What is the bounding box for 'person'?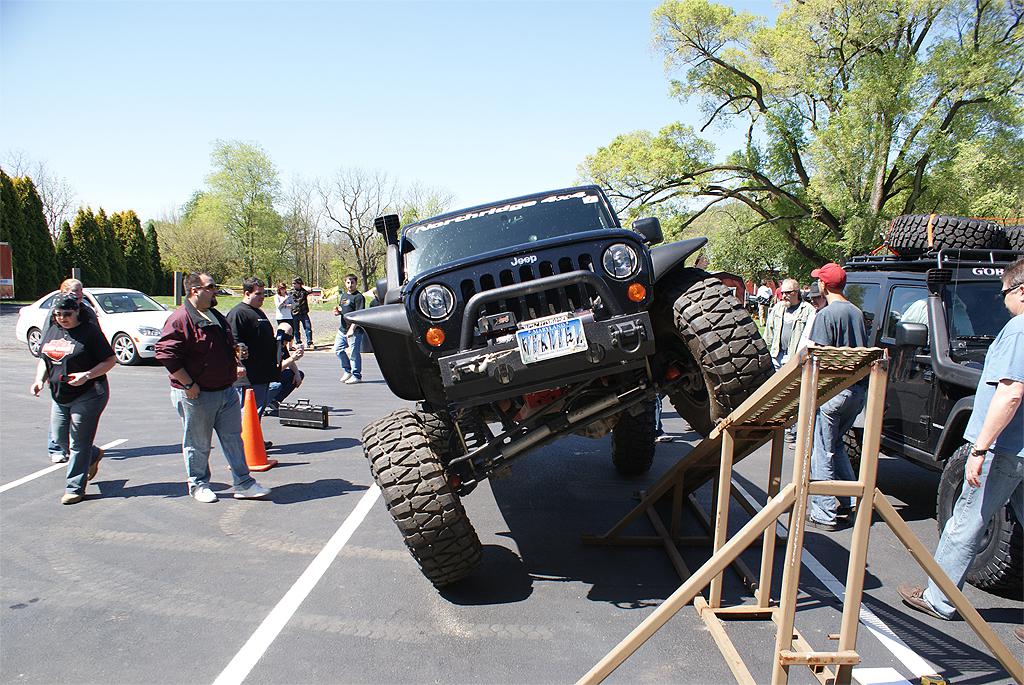
crop(35, 280, 99, 463).
